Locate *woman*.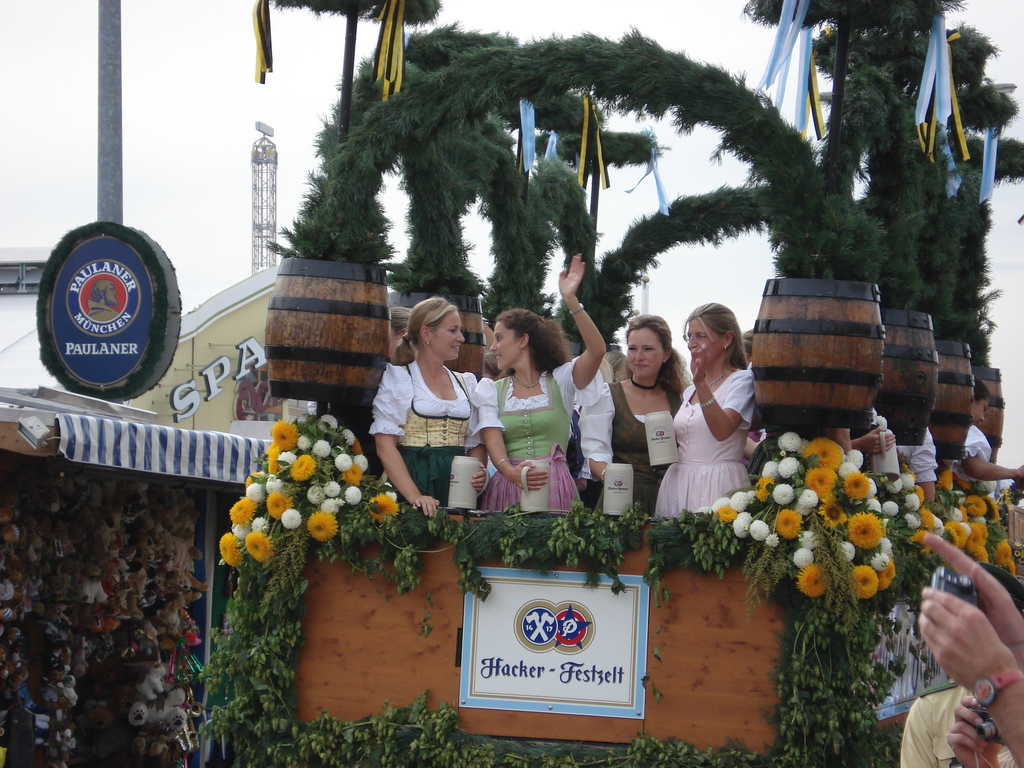
Bounding box: pyautogui.locateOnScreen(671, 299, 767, 540).
